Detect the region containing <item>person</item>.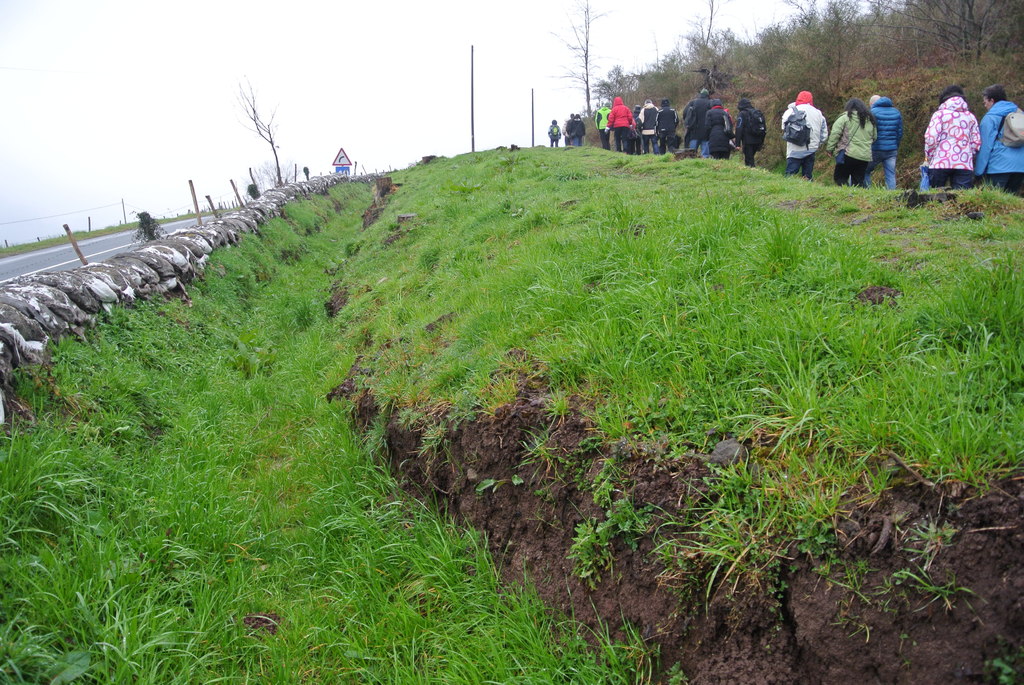
[865, 95, 902, 191].
